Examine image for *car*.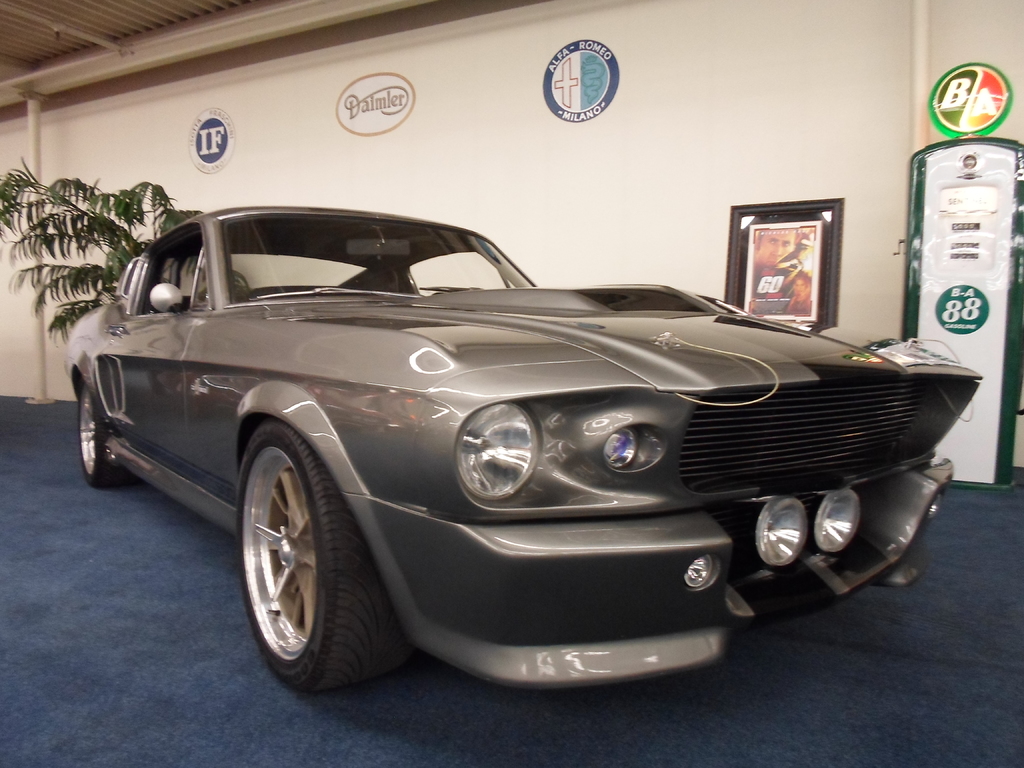
Examination result: [left=61, top=209, right=981, bottom=698].
